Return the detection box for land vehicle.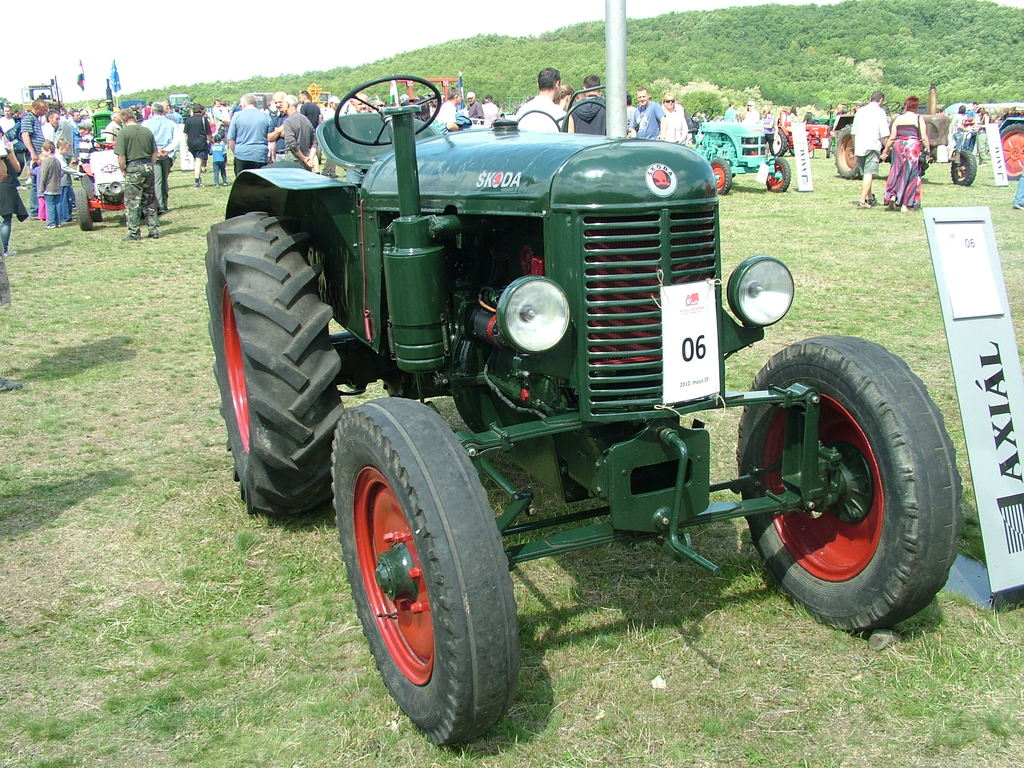
bbox=[94, 80, 115, 144].
